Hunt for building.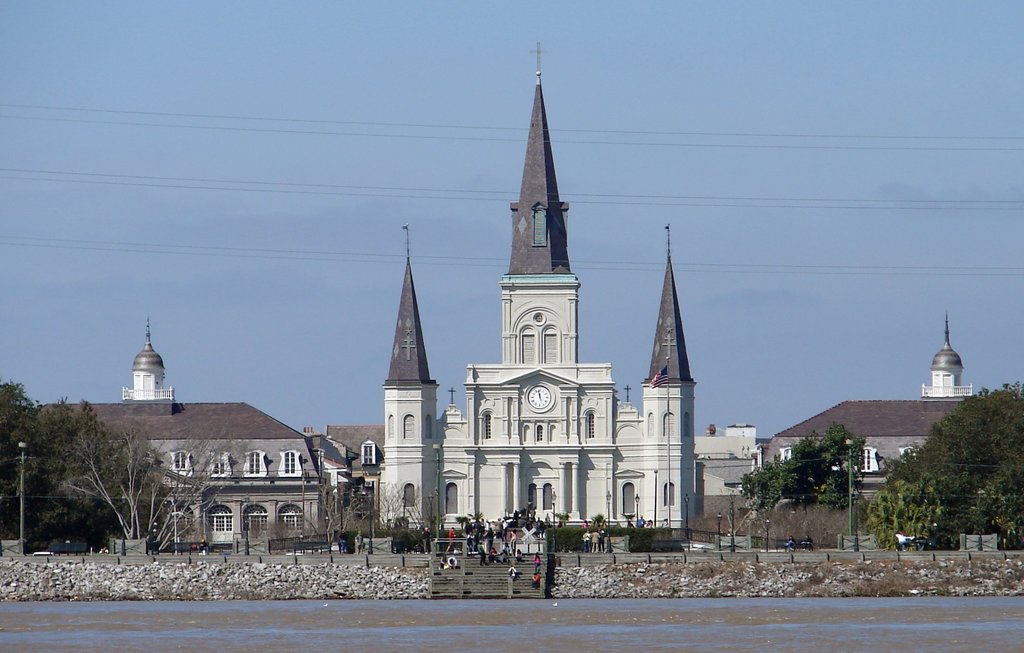
Hunted down at 383/35/699/555.
